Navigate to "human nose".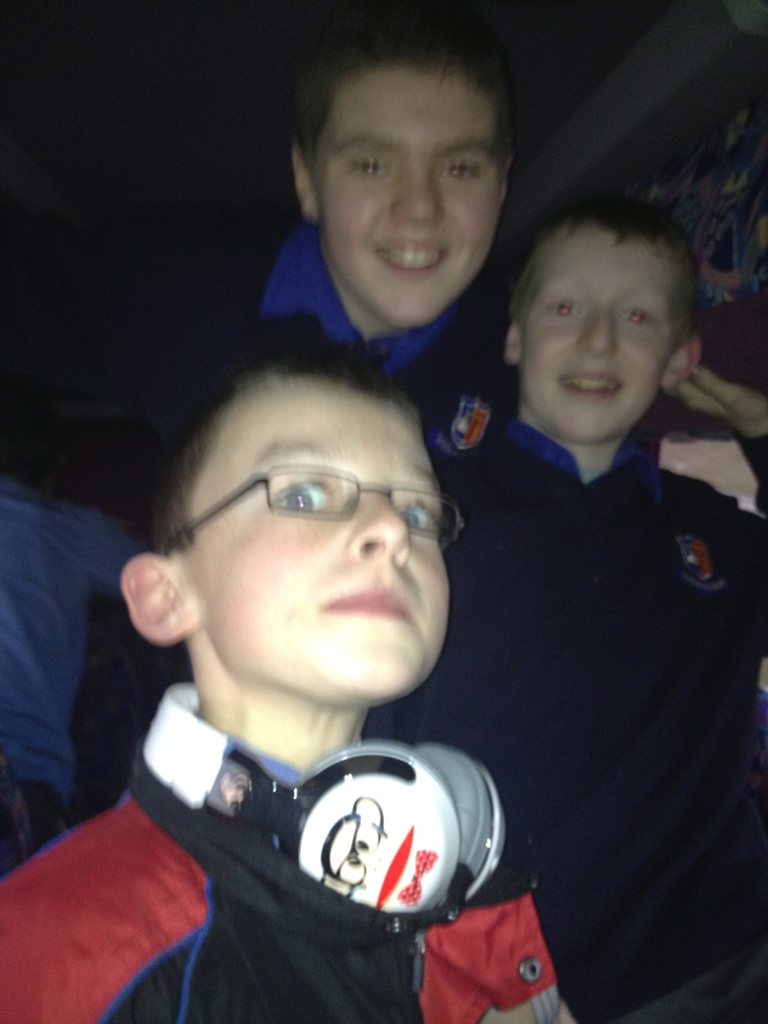
Navigation target: (346, 479, 415, 568).
